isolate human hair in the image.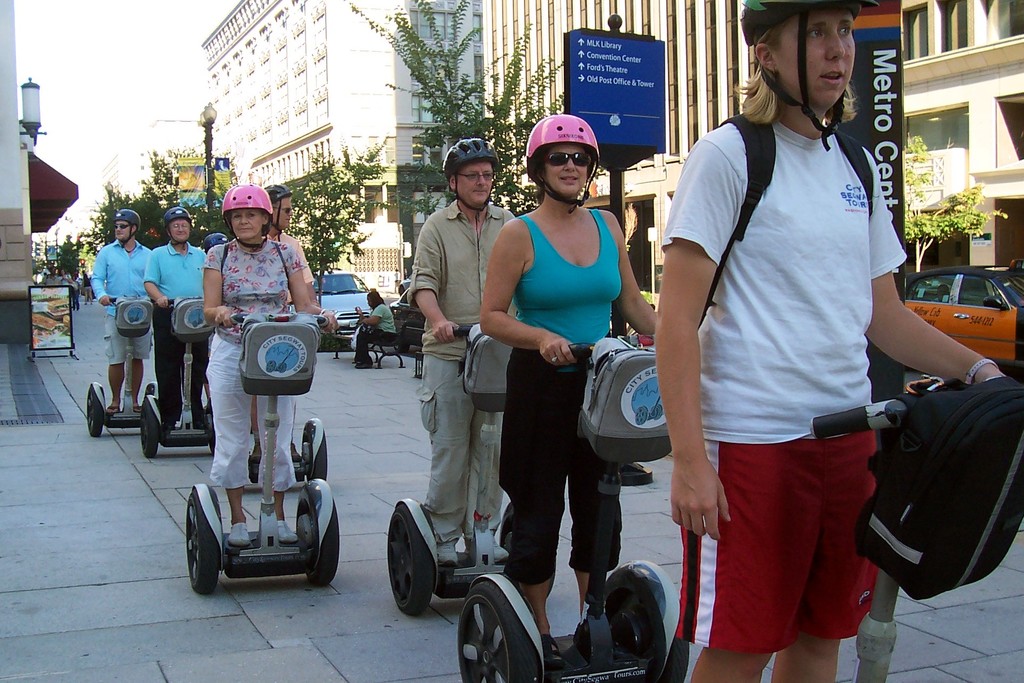
Isolated region: bbox(449, 139, 492, 181).
